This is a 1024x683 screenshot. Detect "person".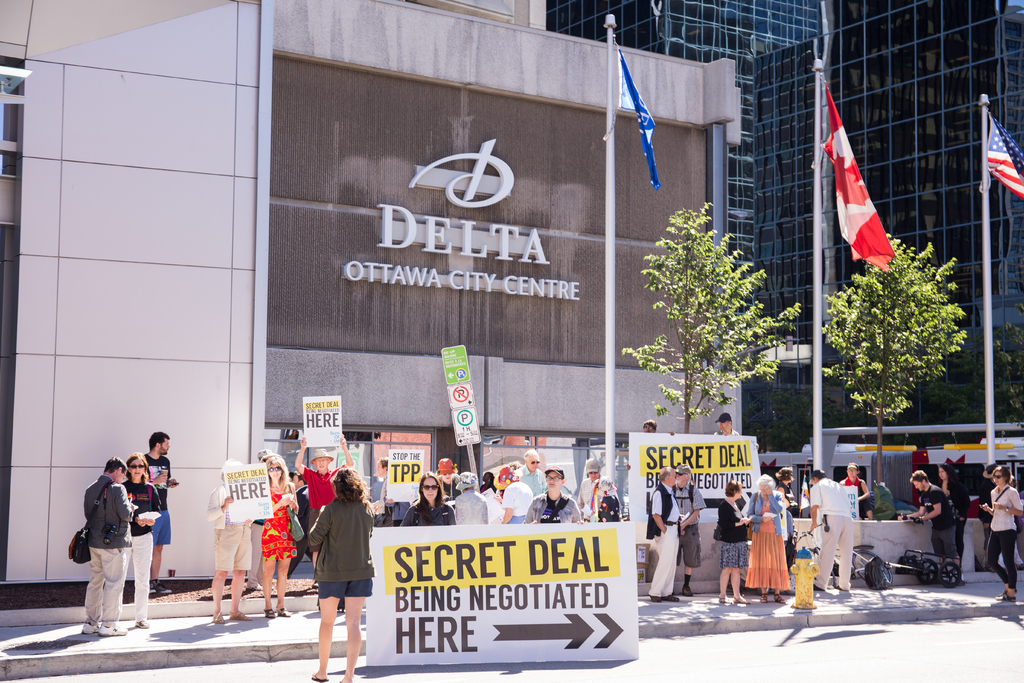
749,481,787,600.
